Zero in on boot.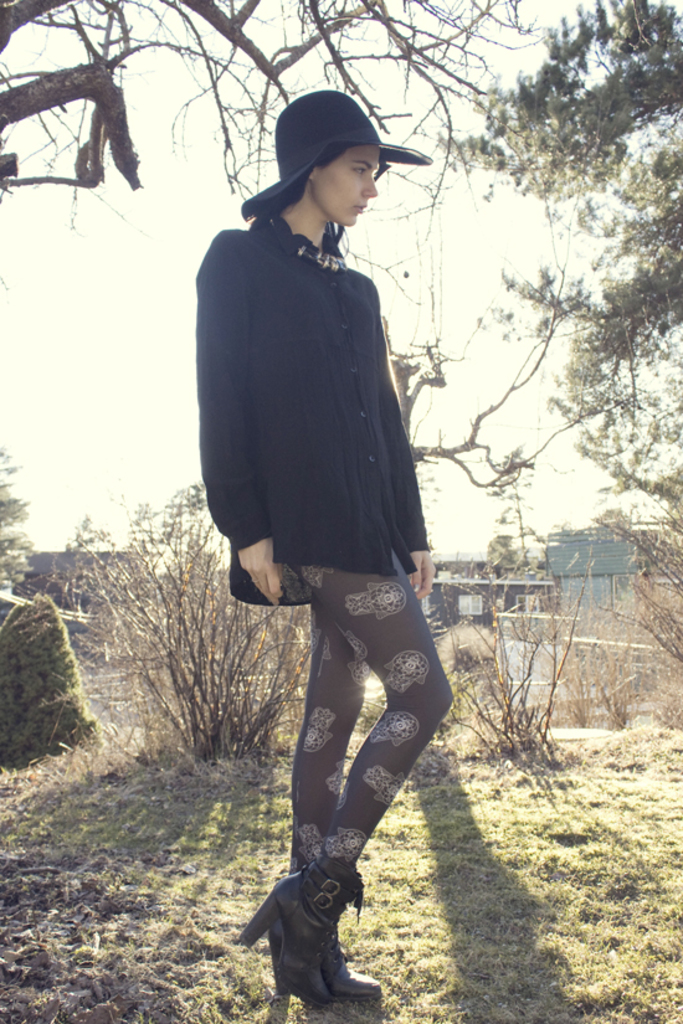
Zeroed in: x1=235, y1=858, x2=379, y2=997.
